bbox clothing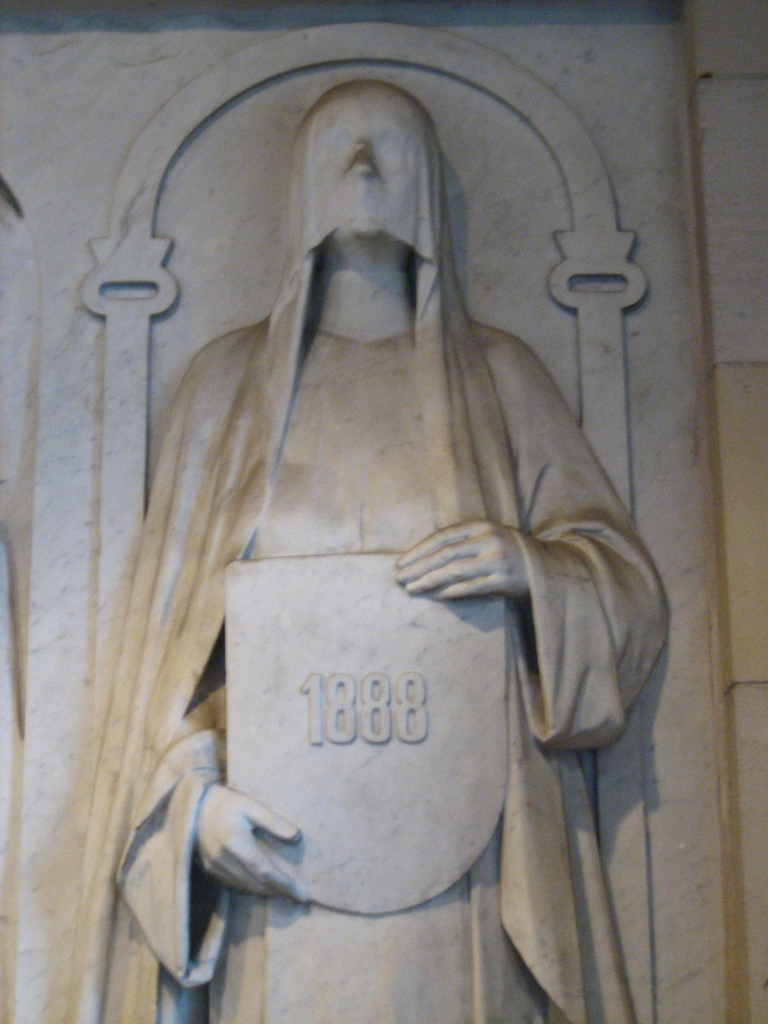
select_region(38, 80, 685, 1023)
